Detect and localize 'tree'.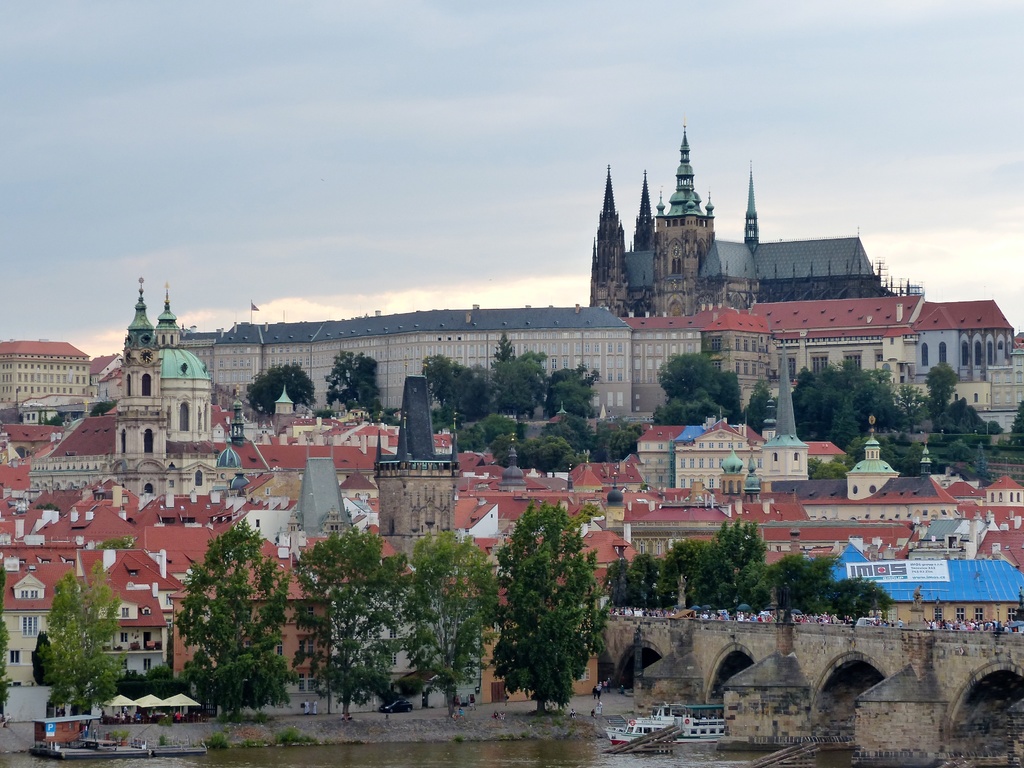
Localized at bbox=(176, 522, 298, 715).
